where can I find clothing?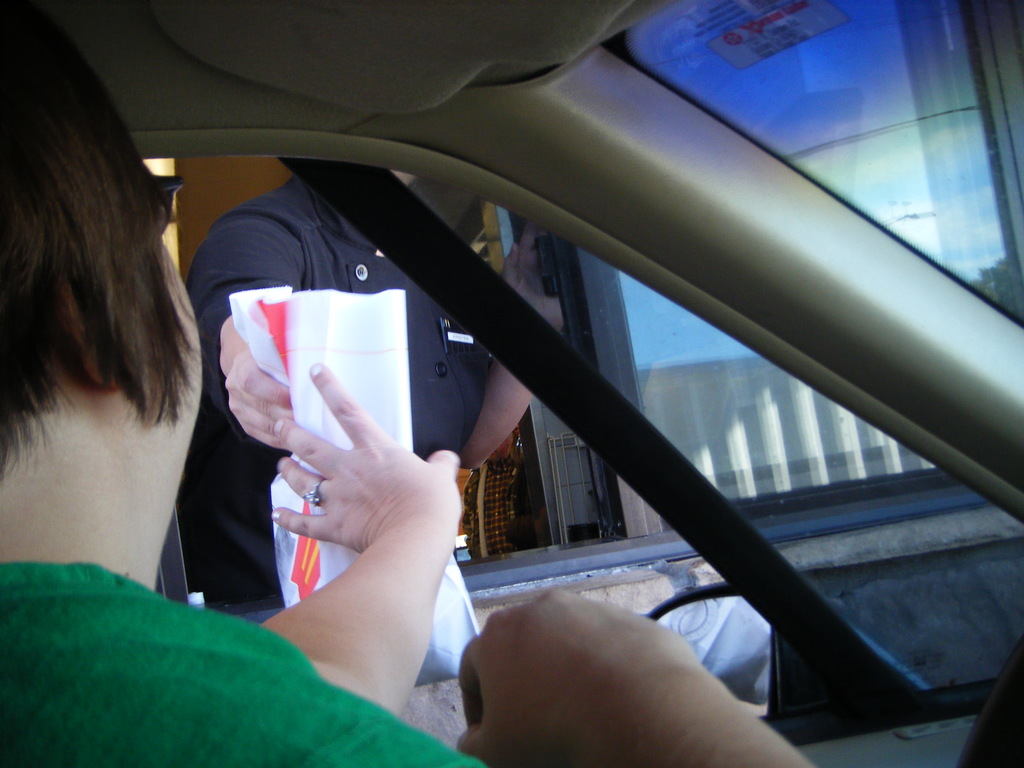
You can find it at detection(184, 177, 493, 600).
